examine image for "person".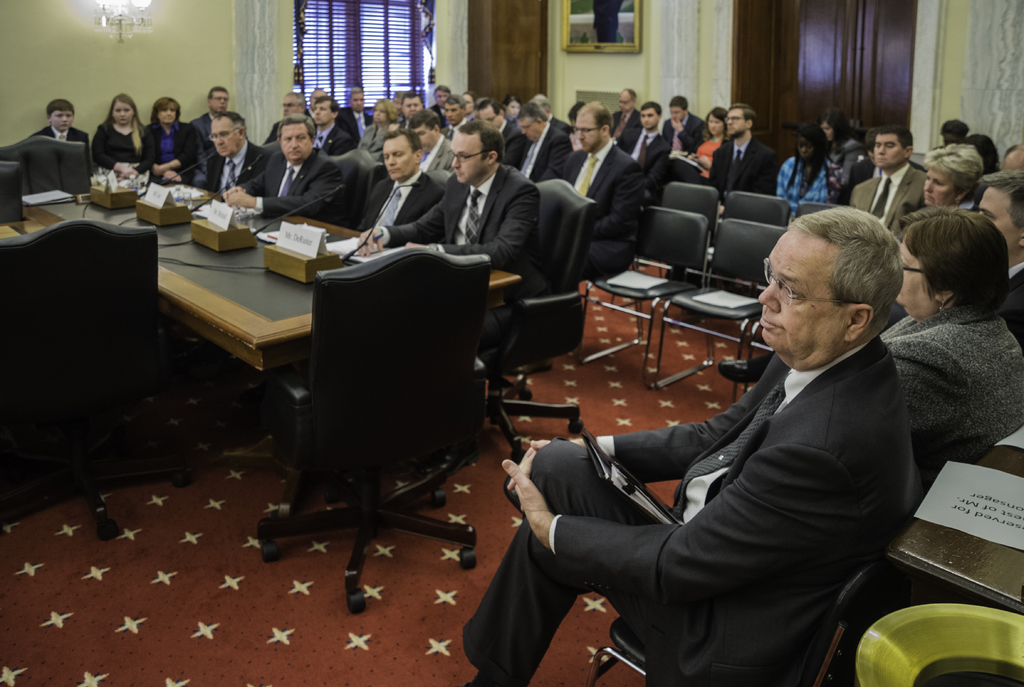
Examination result: (left=223, top=115, right=349, bottom=217).
